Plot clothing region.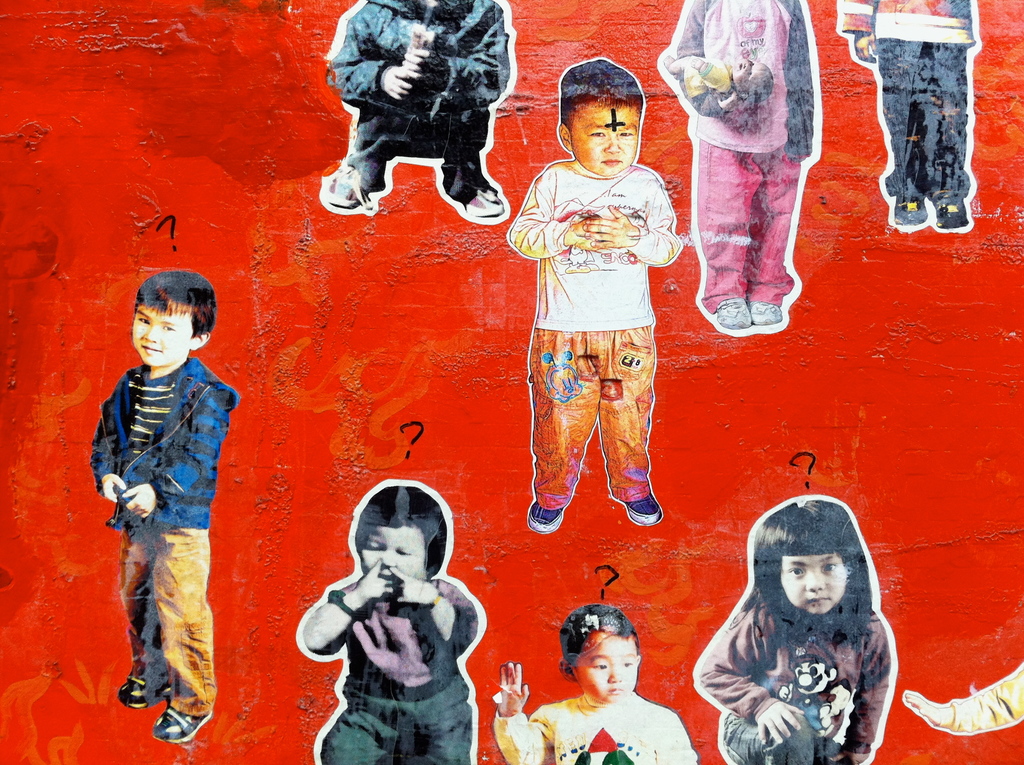
Plotted at 320/577/478/764.
